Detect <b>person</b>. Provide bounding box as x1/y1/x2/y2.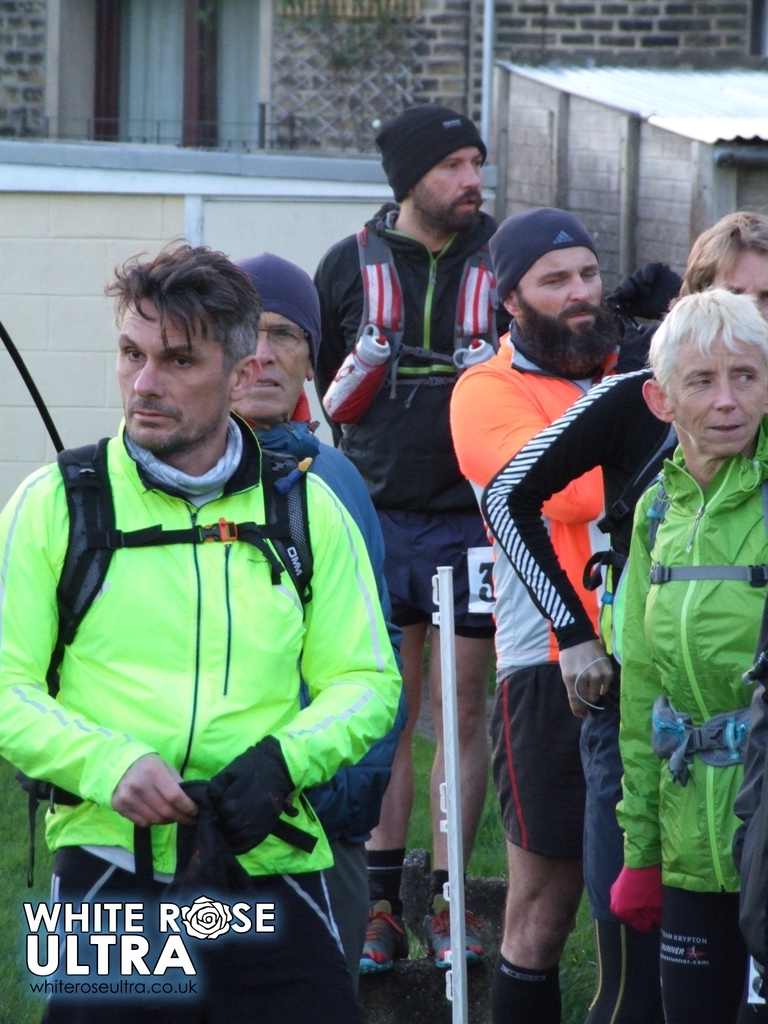
312/103/506/973.
